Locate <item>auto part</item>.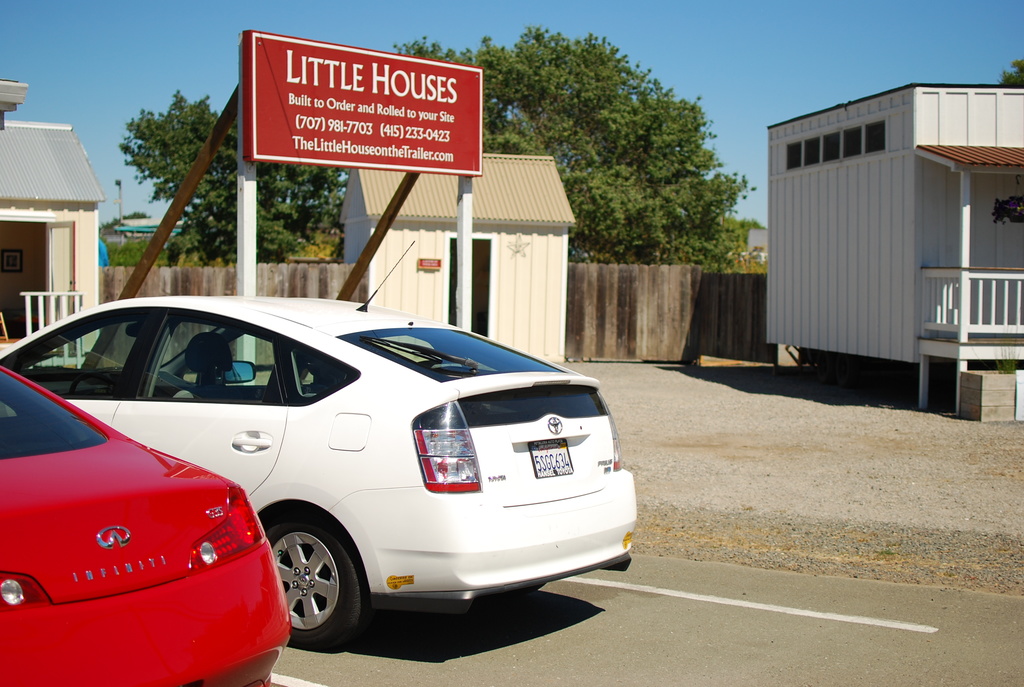
Bounding box: l=0, t=429, r=202, b=594.
